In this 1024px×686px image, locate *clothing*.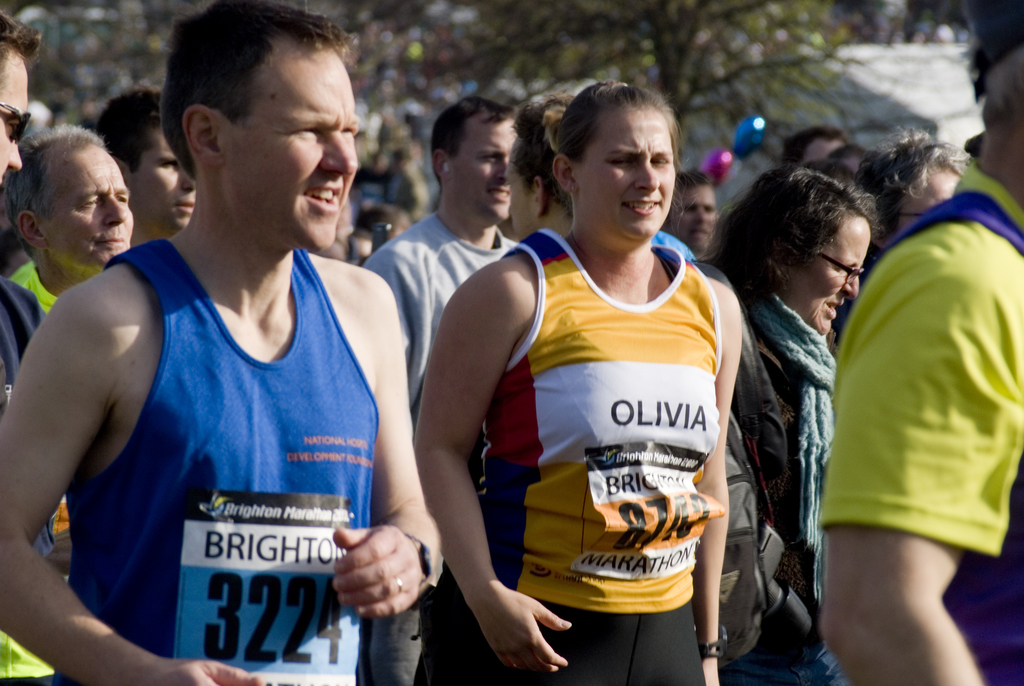
Bounding box: box(484, 212, 722, 685).
